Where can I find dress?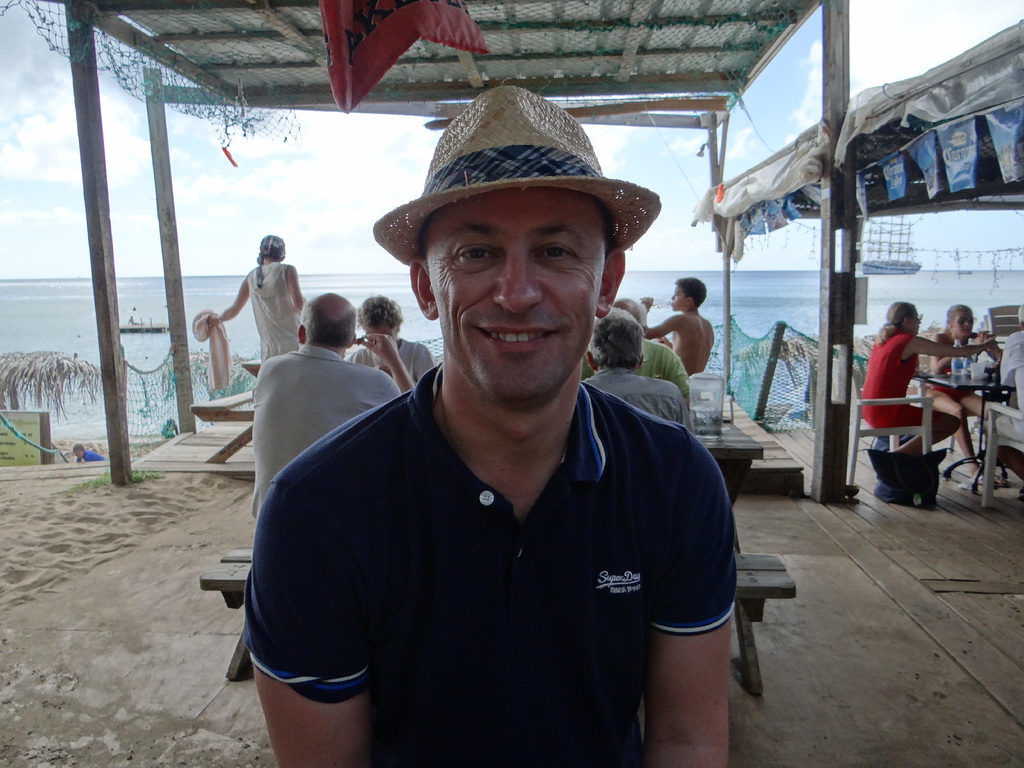
You can find it at locate(247, 257, 302, 362).
